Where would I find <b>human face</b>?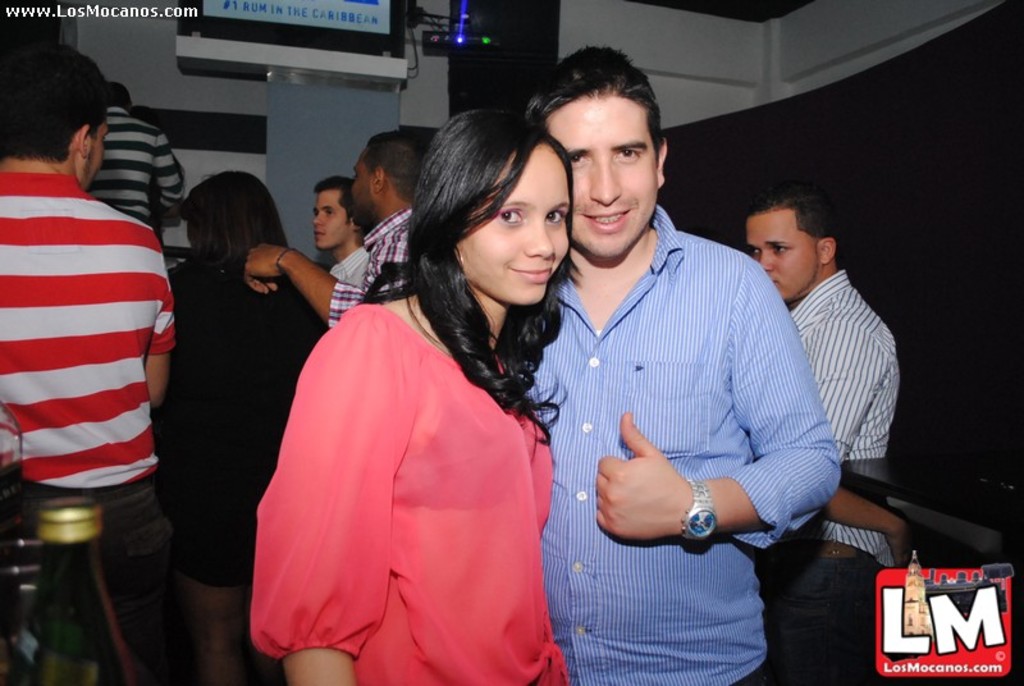
At [left=745, top=209, right=819, bottom=302].
